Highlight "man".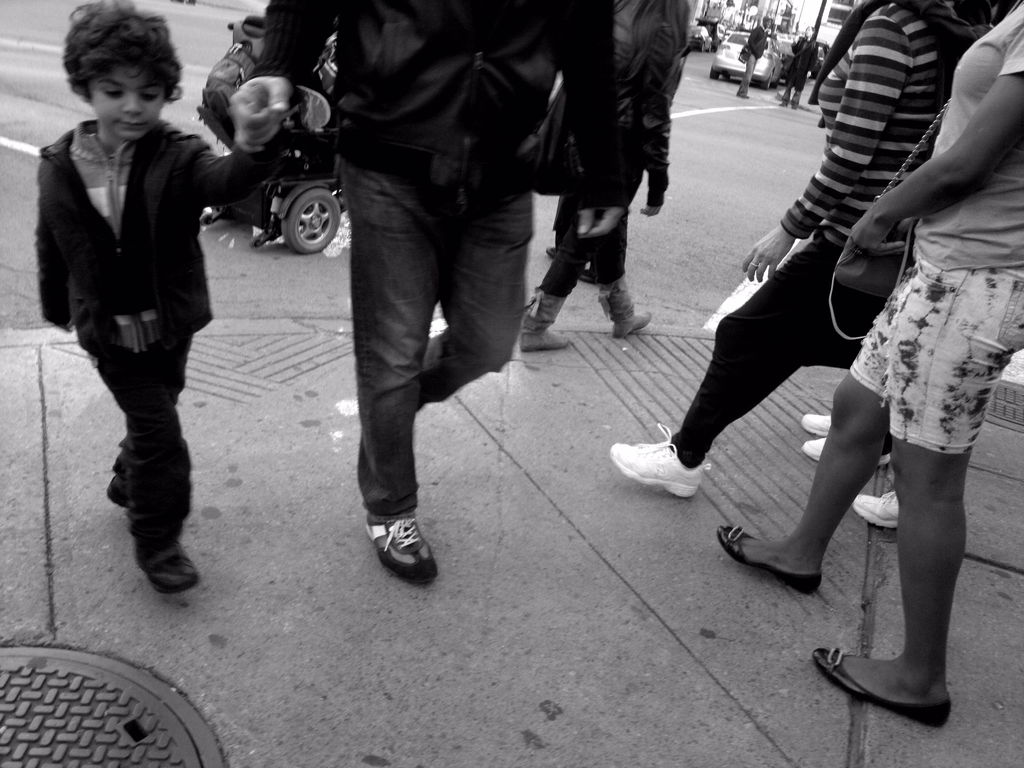
Highlighted region: detection(227, 1, 624, 581).
